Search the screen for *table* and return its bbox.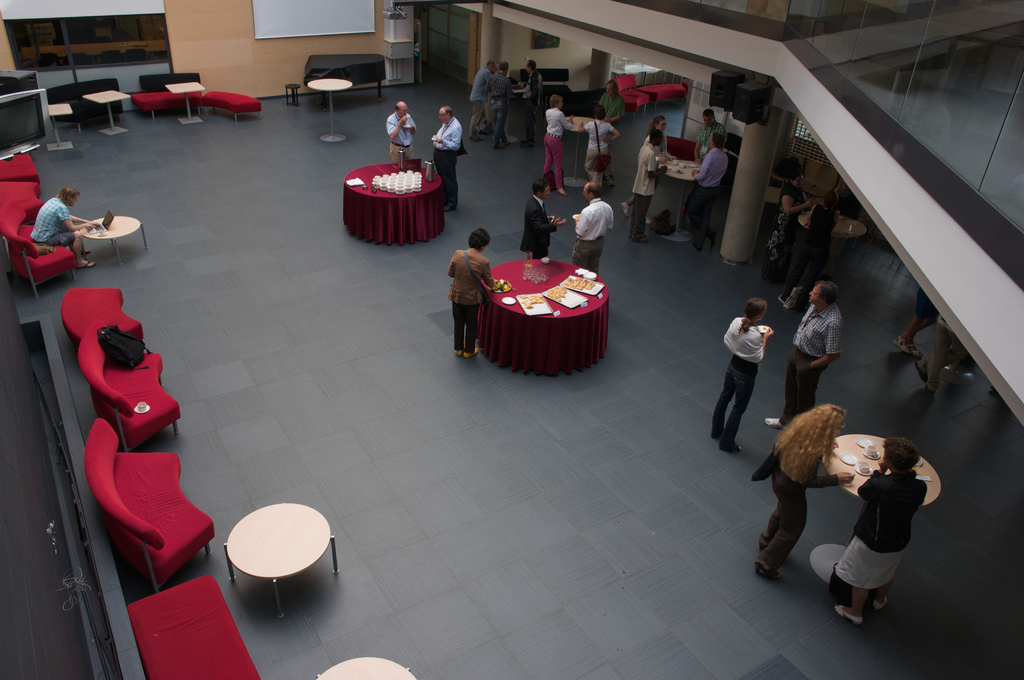
Found: crop(80, 85, 132, 142).
